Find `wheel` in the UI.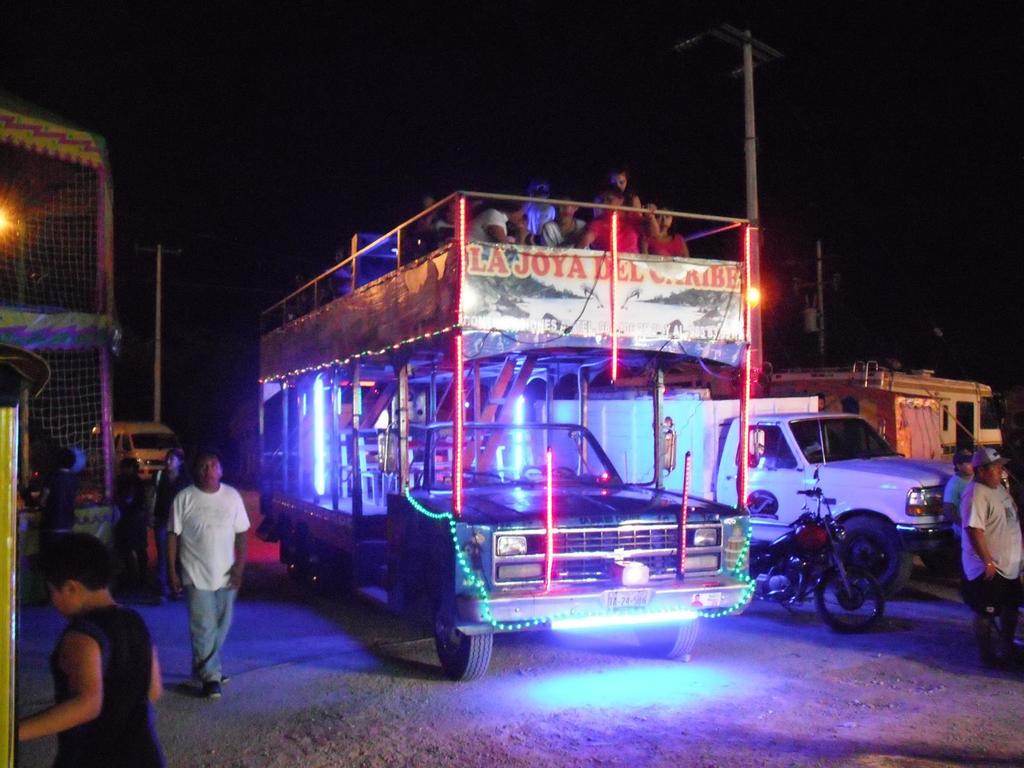
UI element at [841,518,916,595].
